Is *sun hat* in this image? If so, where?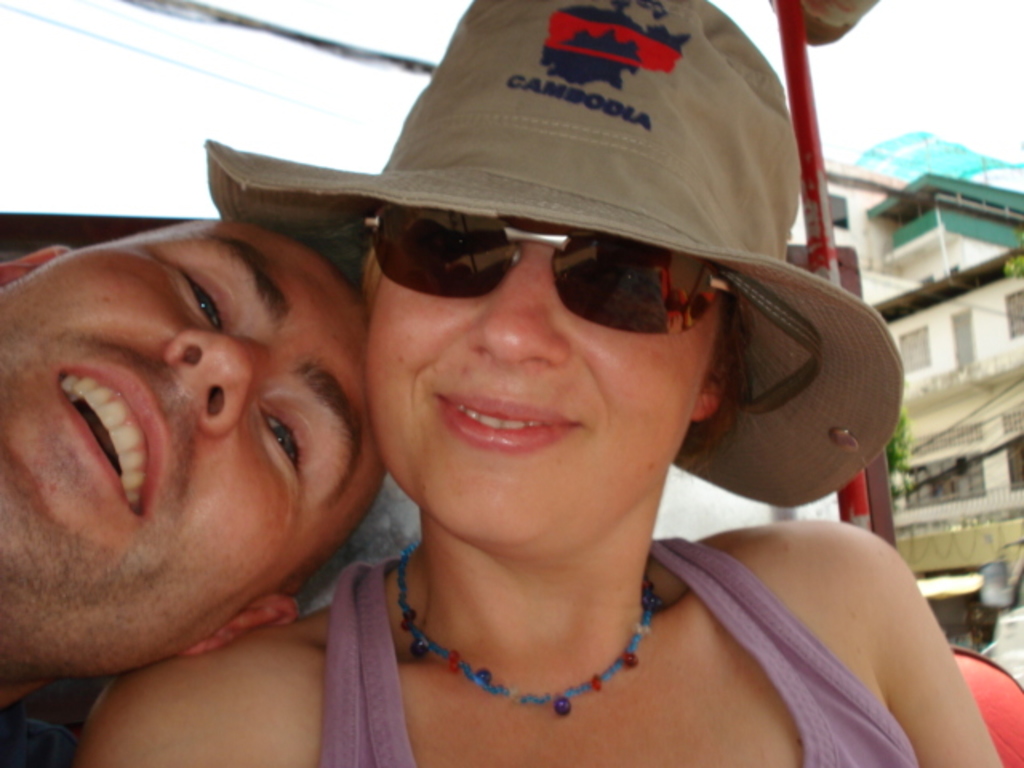
Yes, at <box>202,2,904,510</box>.
